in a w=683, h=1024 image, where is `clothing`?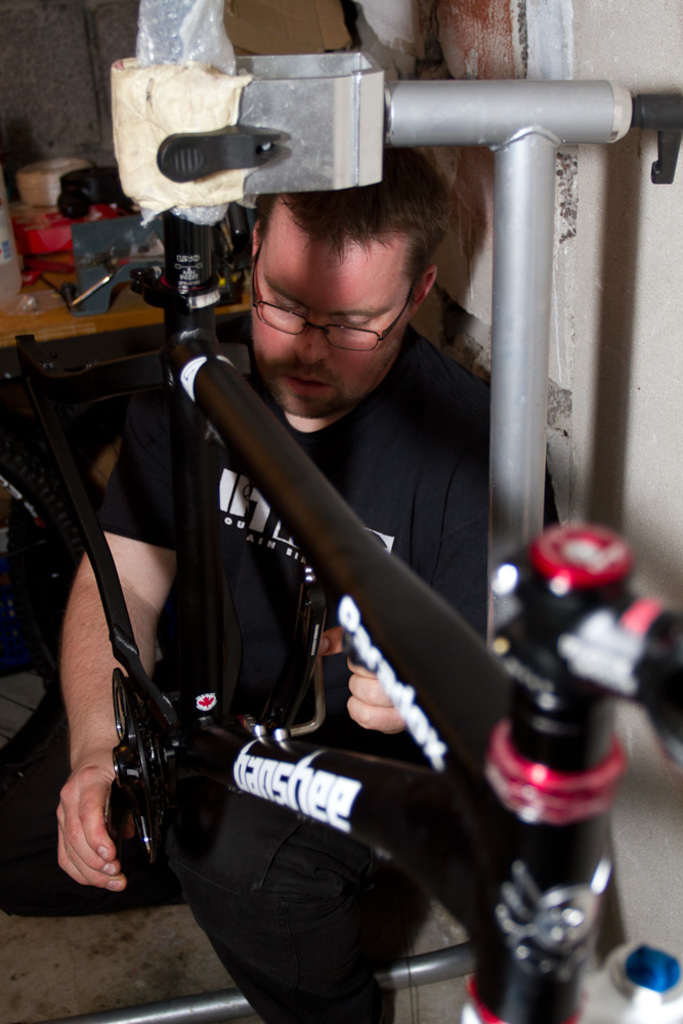
90,310,564,1012.
